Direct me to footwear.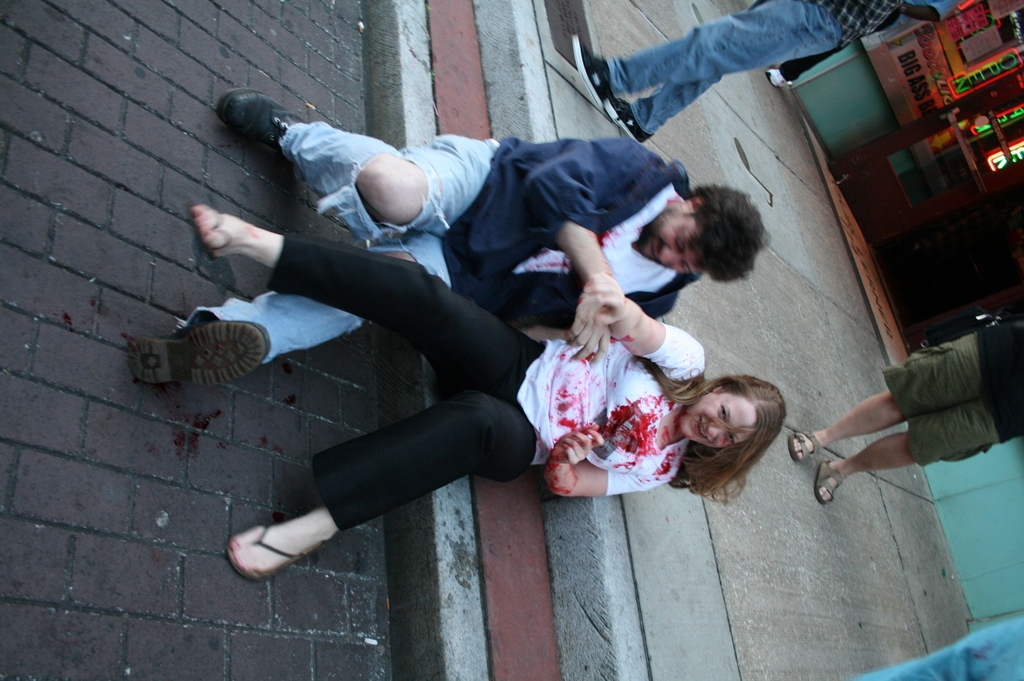
Direction: <region>787, 433, 819, 461</region>.
